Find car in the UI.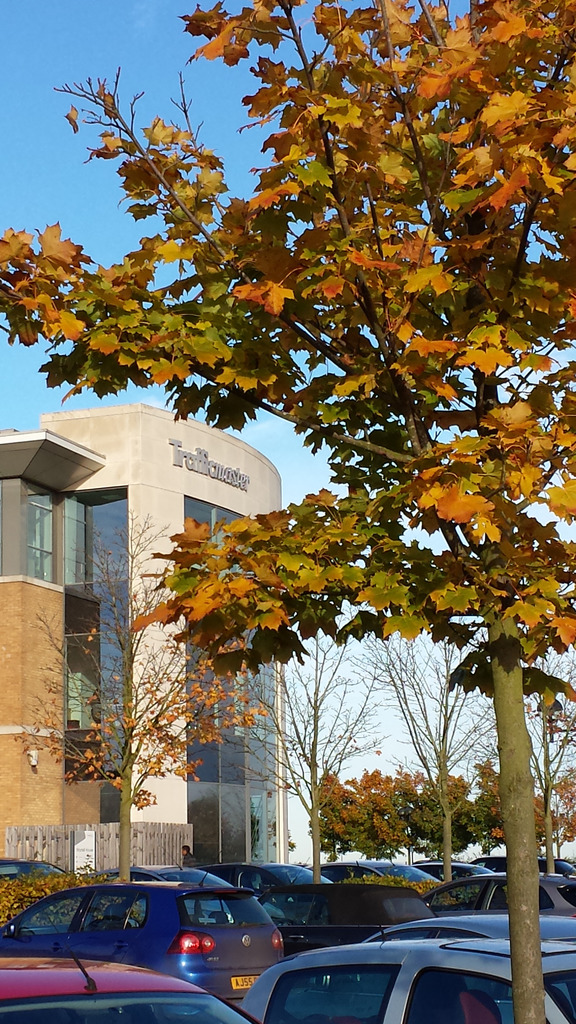
UI element at 372/913/575/944.
